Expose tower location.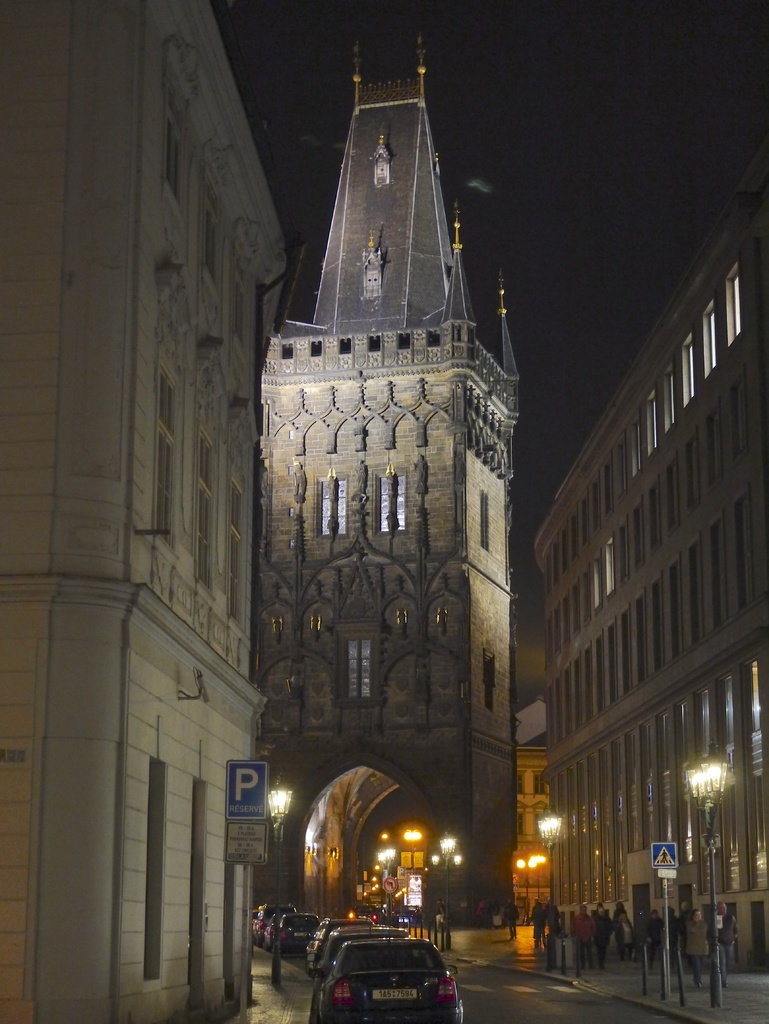
Exposed at <bbox>0, 0, 291, 1023</bbox>.
